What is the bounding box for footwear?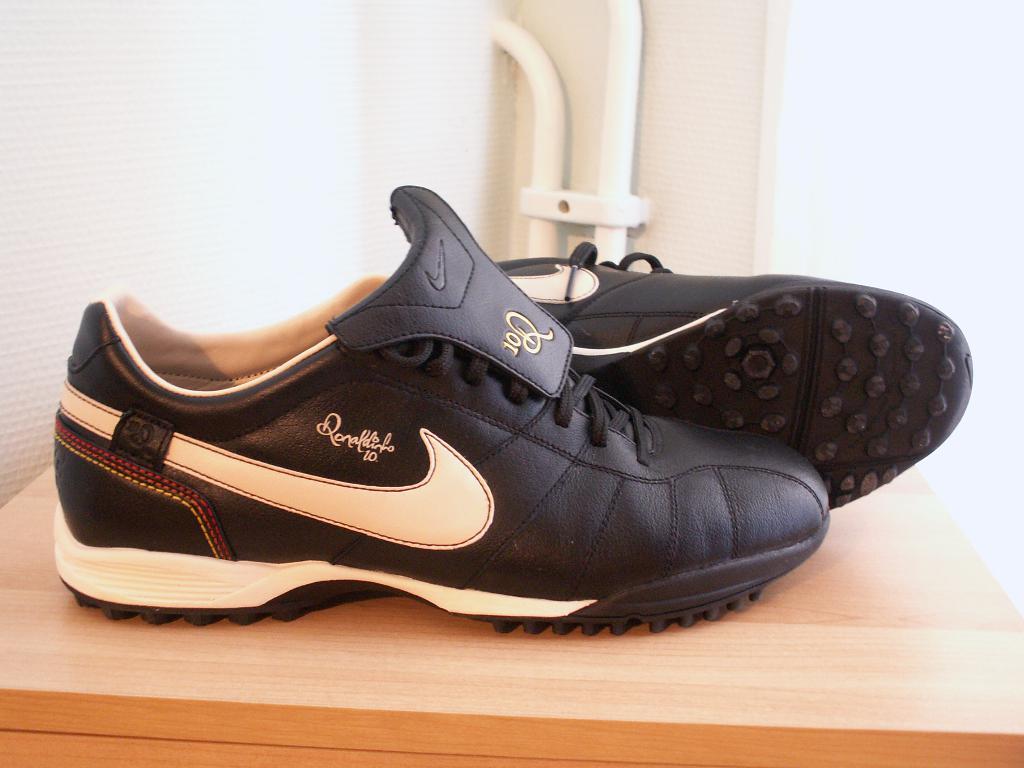
x1=53 y1=188 x2=827 y2=624.
